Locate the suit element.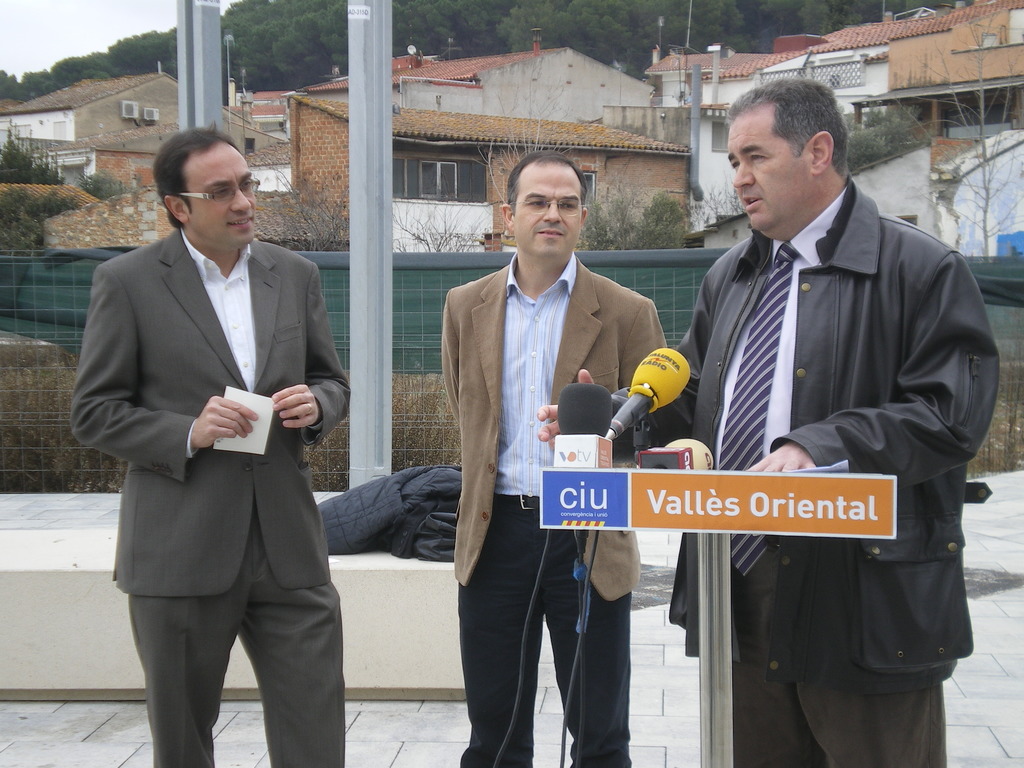
Element bbox: rect(79, 134, 355, 767).
